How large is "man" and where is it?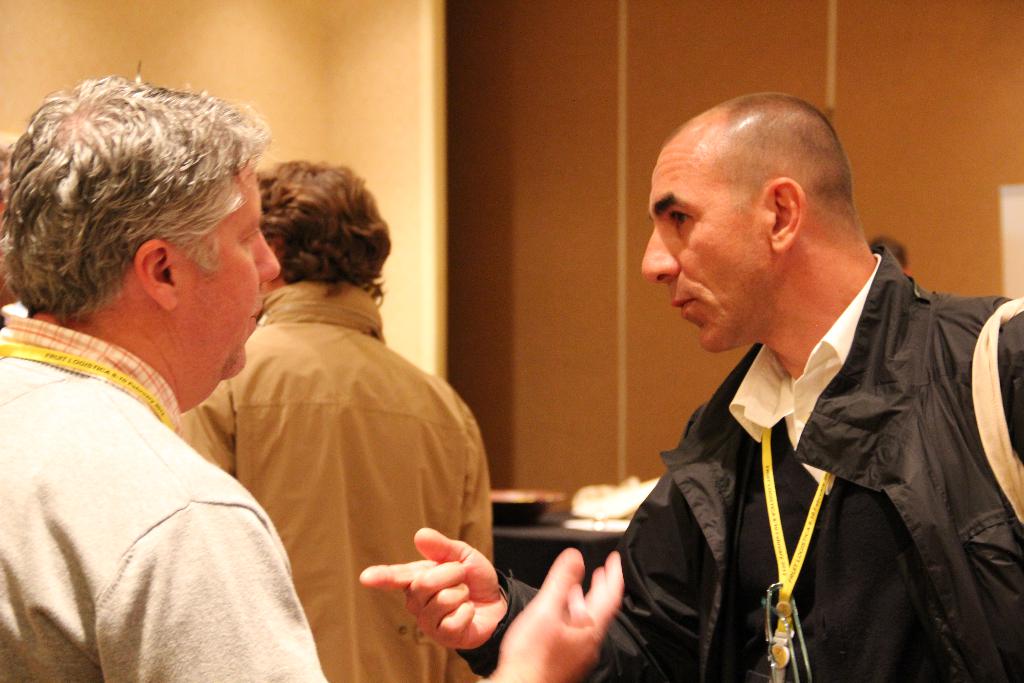
Bounding box: <box>0,58,623,682</box>.
